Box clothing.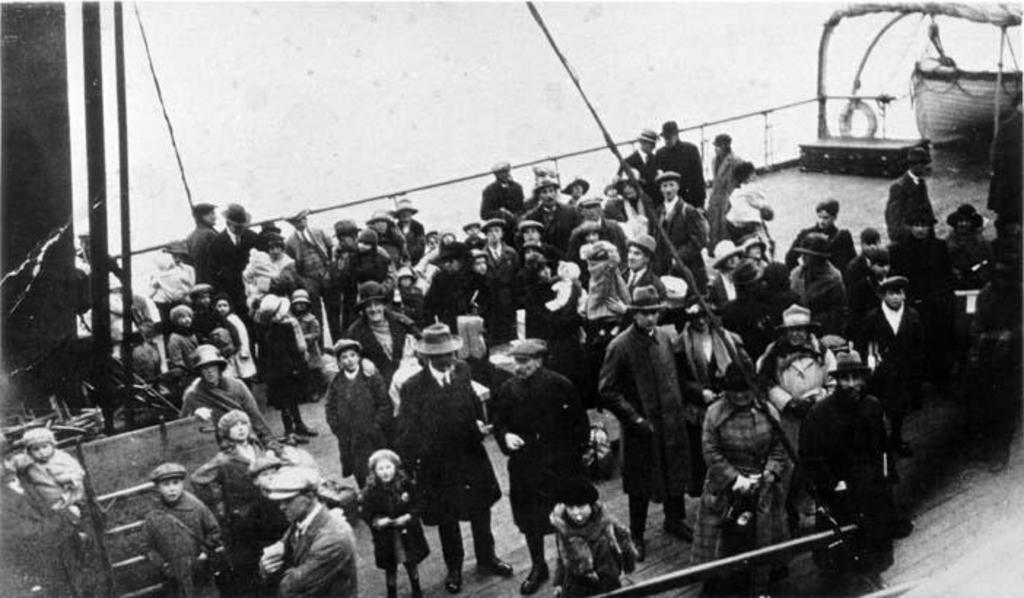
detection(267, 244, 287, 298).
